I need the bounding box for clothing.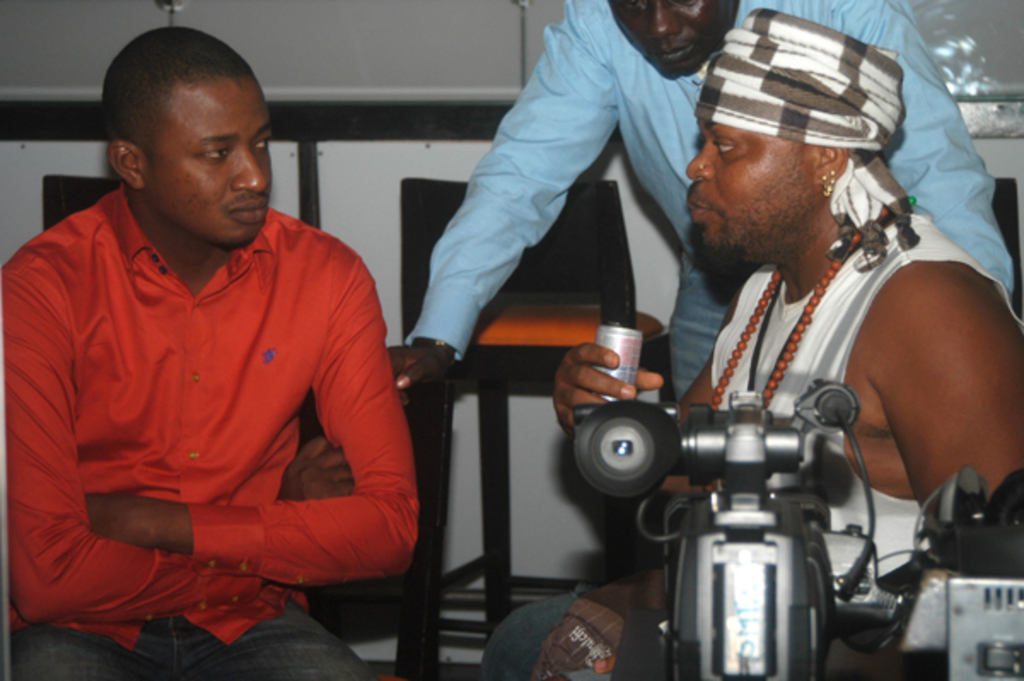
Here it is: [x1=473, y1=208, x2=1022, y2=679].
